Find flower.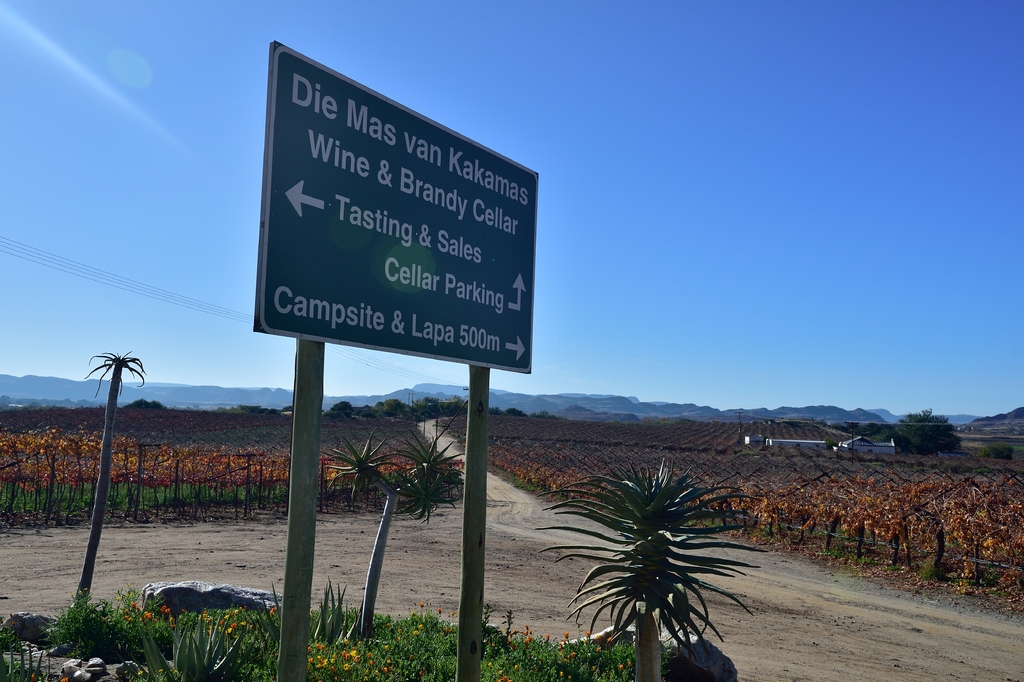
x1=487, y1=663, x2=492, y2=669.
